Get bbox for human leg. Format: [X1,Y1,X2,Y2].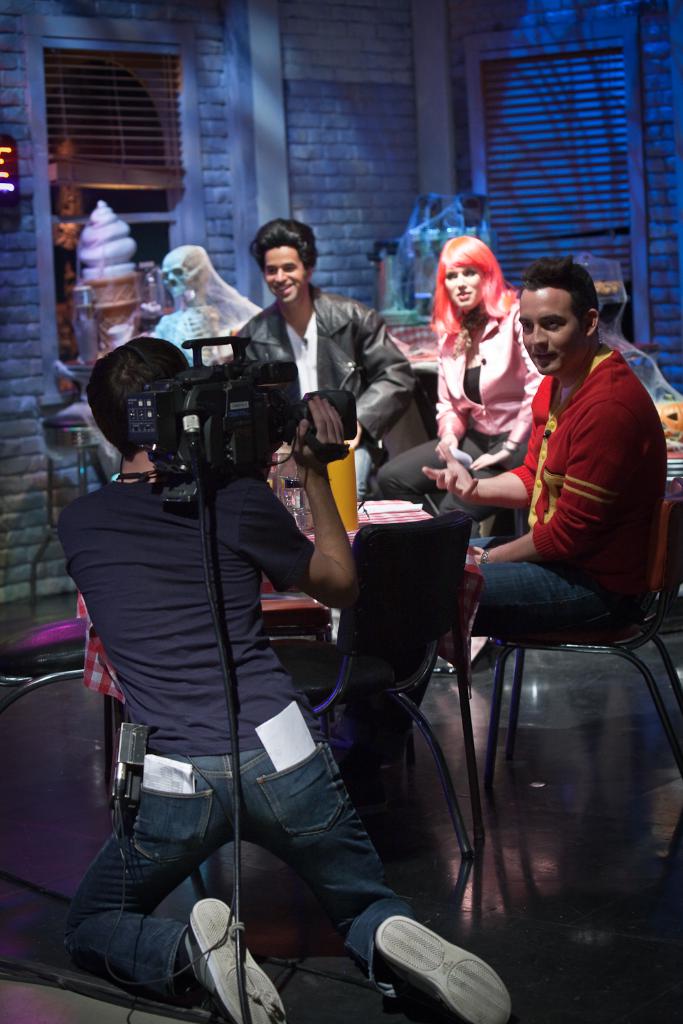
[67,741,292,1023].
